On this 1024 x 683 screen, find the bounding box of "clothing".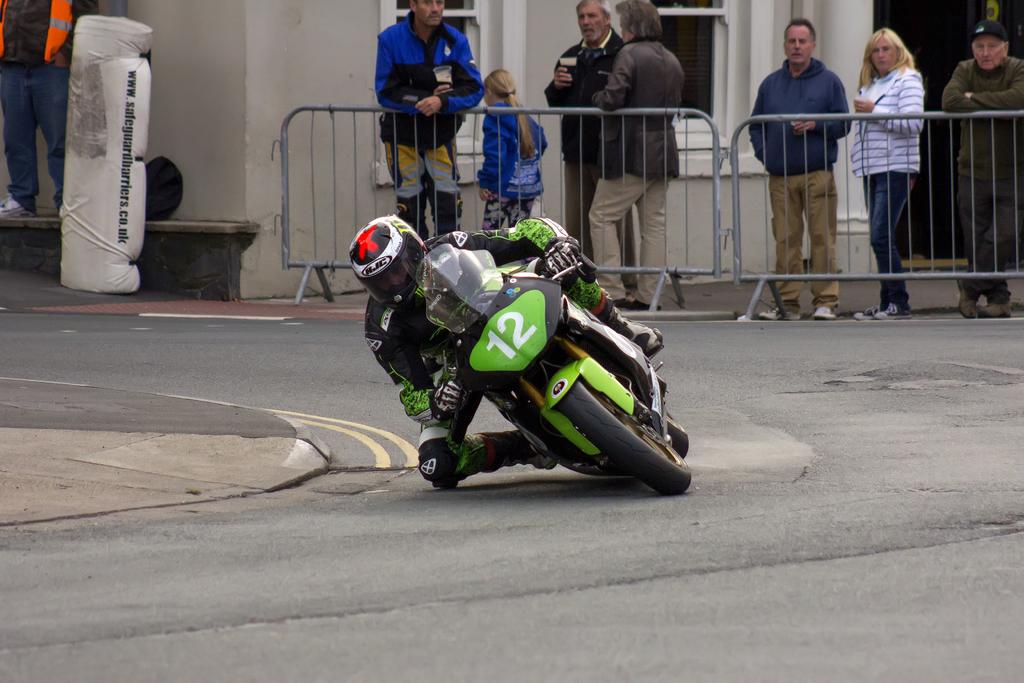
Bounding box: {"x1": 939, "y1": 56, "x2": 1023, "y2": 304}.
